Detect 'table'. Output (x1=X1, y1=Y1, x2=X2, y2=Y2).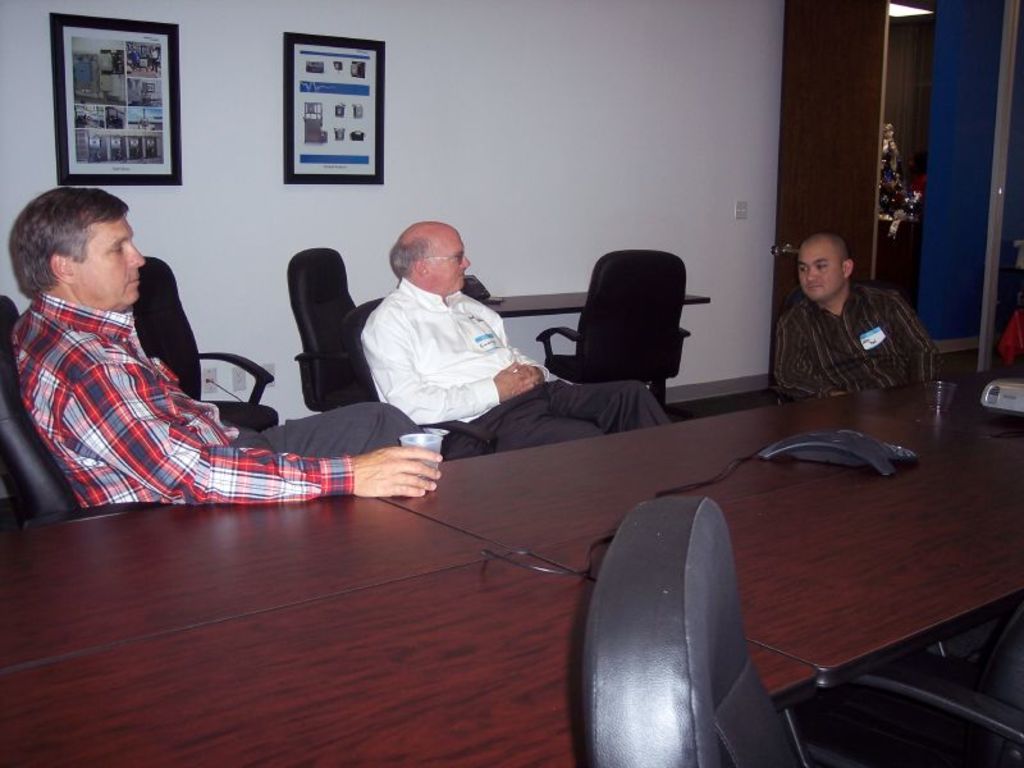
(x1=374, y1=384, x2=1019, y2=552).
